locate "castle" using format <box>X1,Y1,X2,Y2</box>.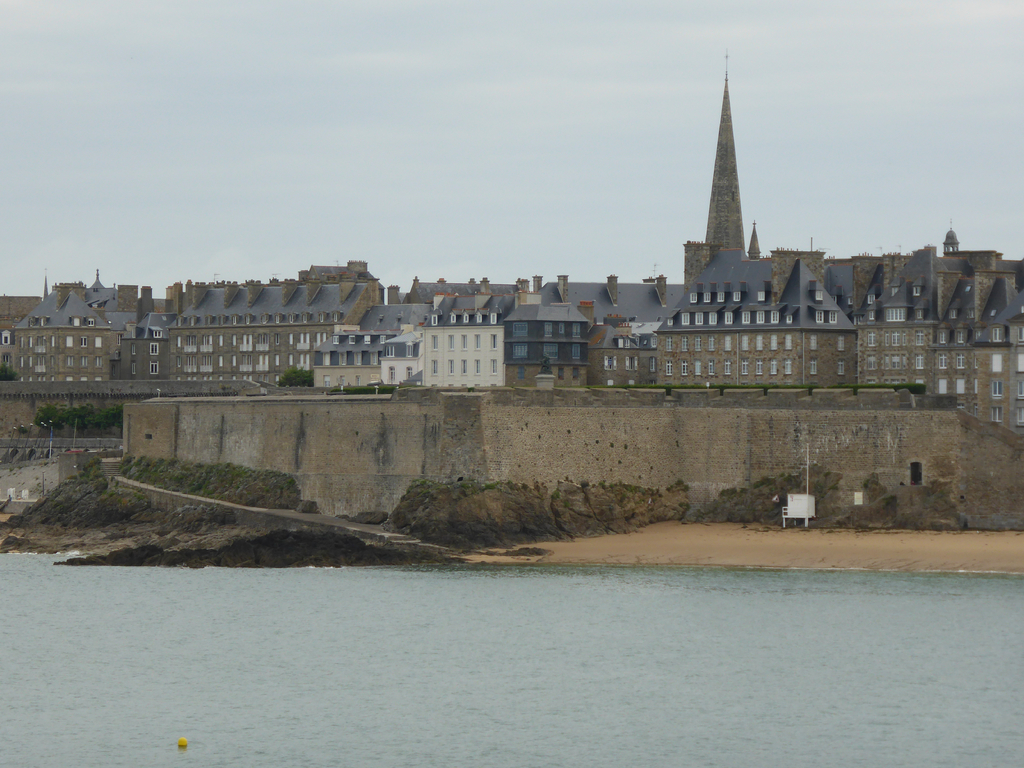
<box>682,70,1023,435</box>.
